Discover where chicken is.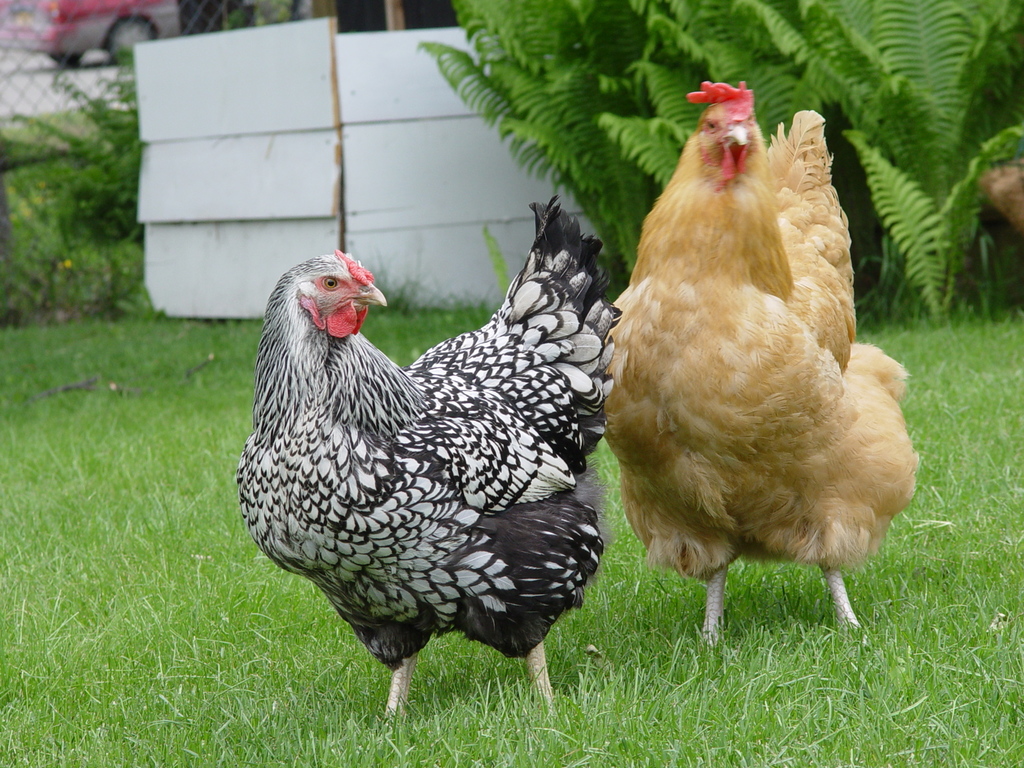
Discovered at (593,91,915,645).
